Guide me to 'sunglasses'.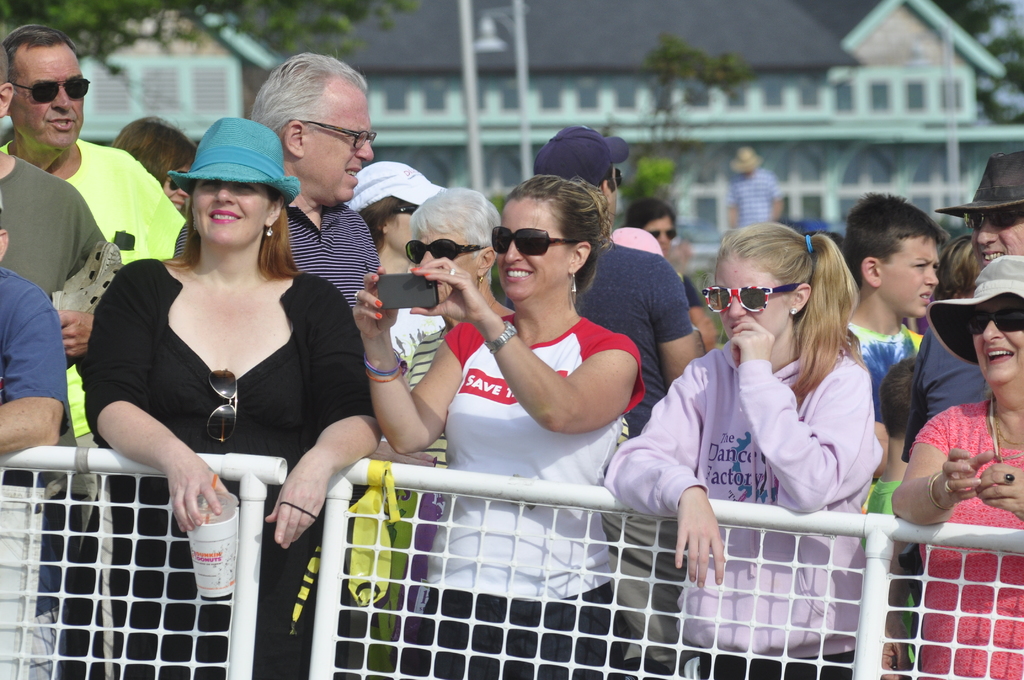
Guidance: [x1=406, y1=238, x2=481, y2=261].
